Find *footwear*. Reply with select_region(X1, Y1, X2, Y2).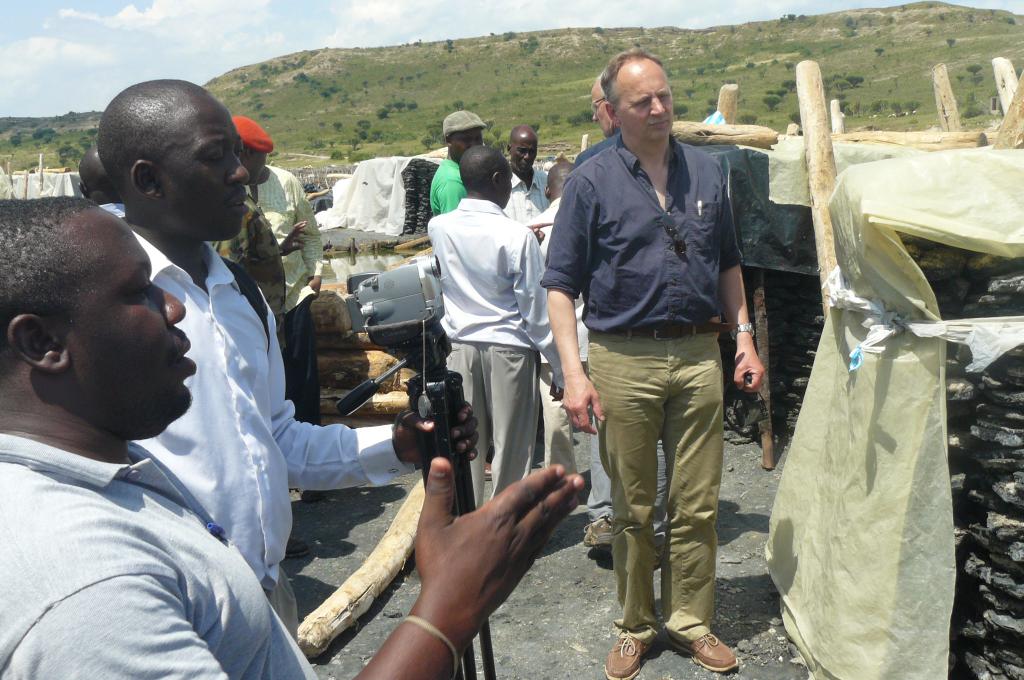
select_region(485, 459, 492, 482).
